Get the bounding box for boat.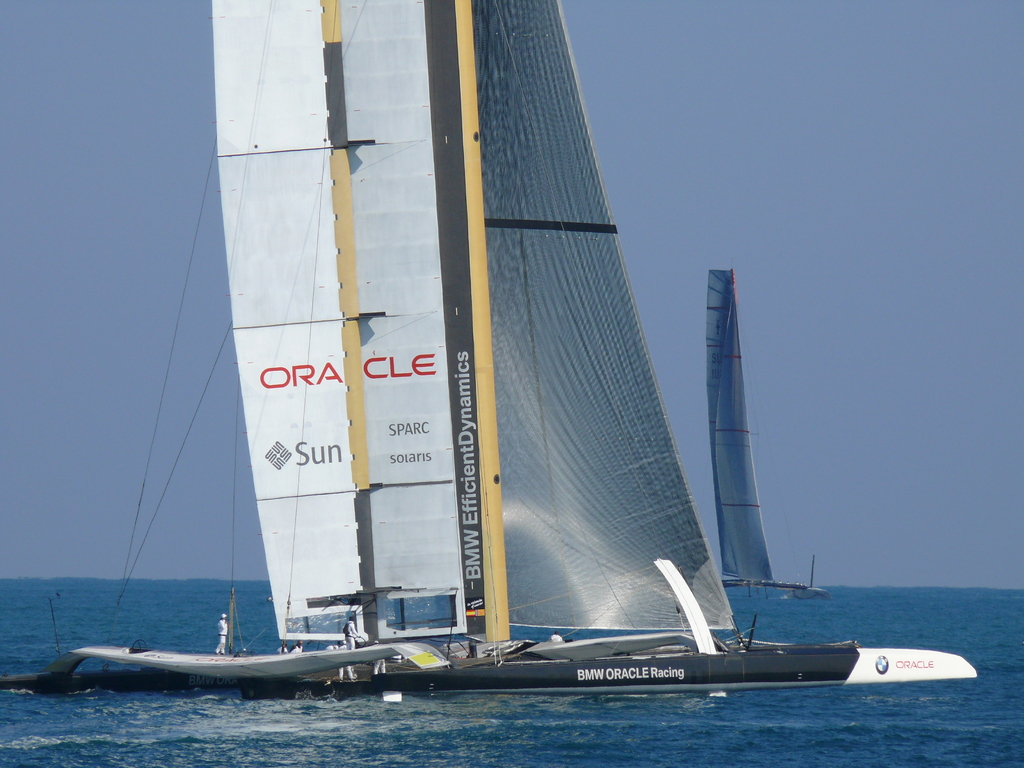
(x1=14, y1=47, x2=924, y2=728).
